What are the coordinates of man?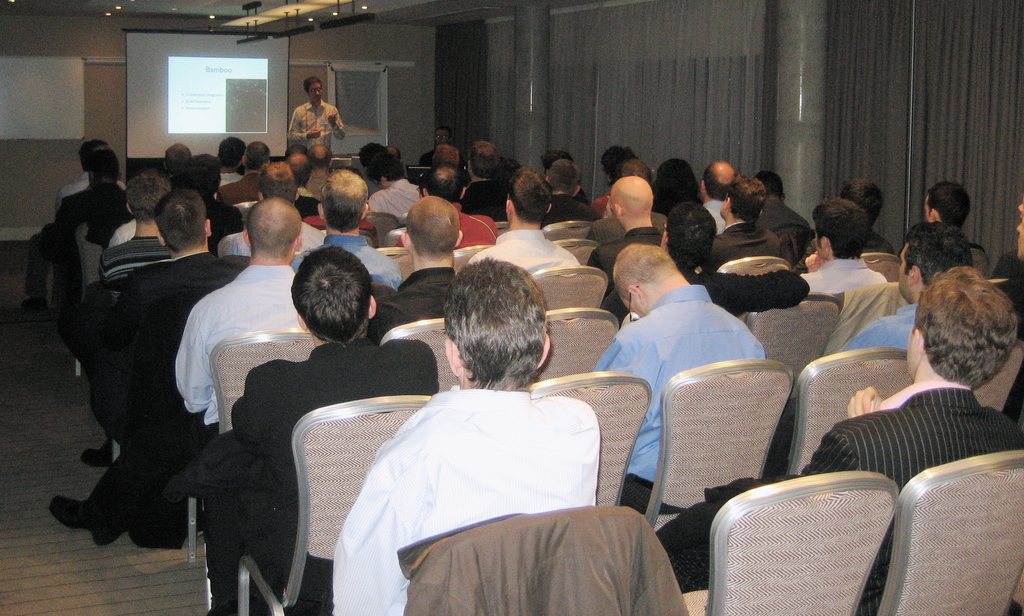
bbox(285, 76, 346, 150).
